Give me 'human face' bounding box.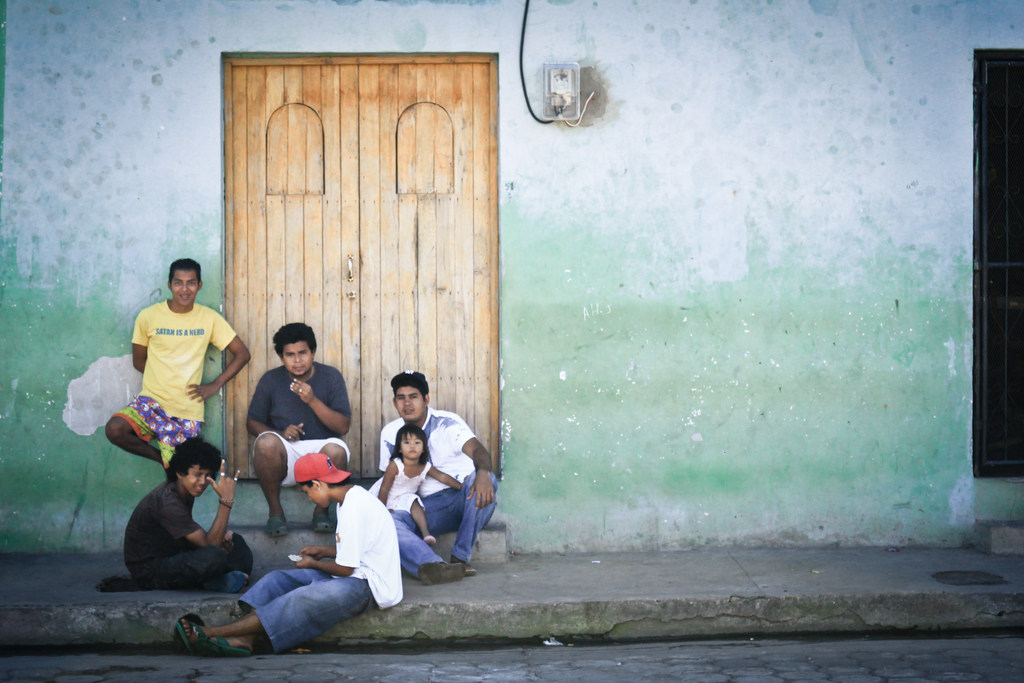
rect(184, 466, 209, 498).
